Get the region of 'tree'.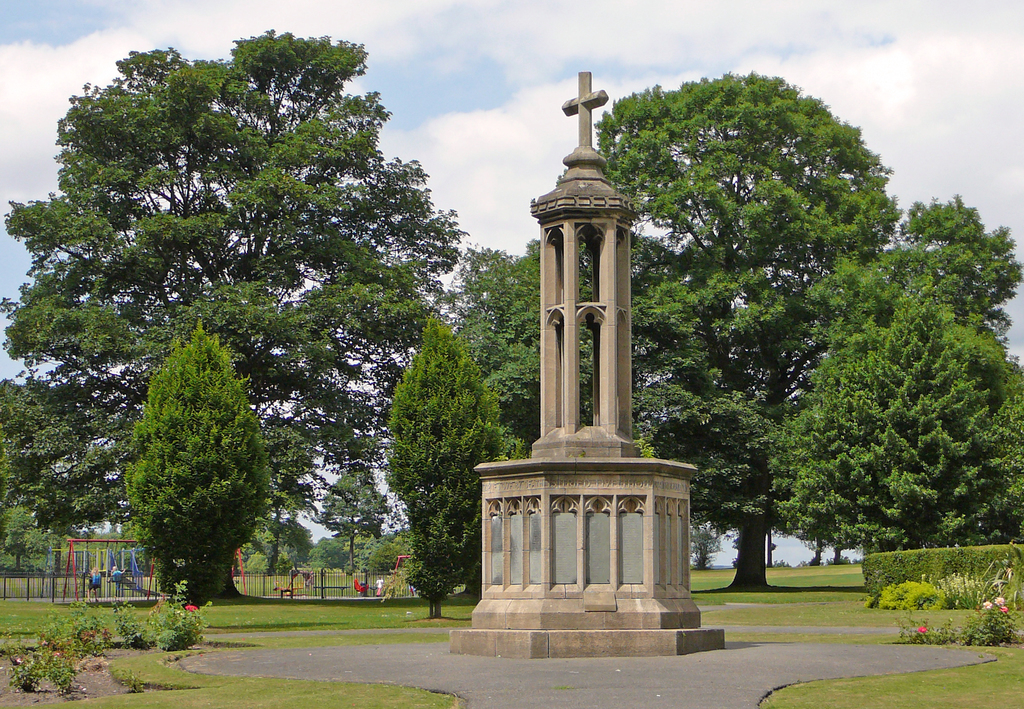
region(593, 68, 899, 593).
